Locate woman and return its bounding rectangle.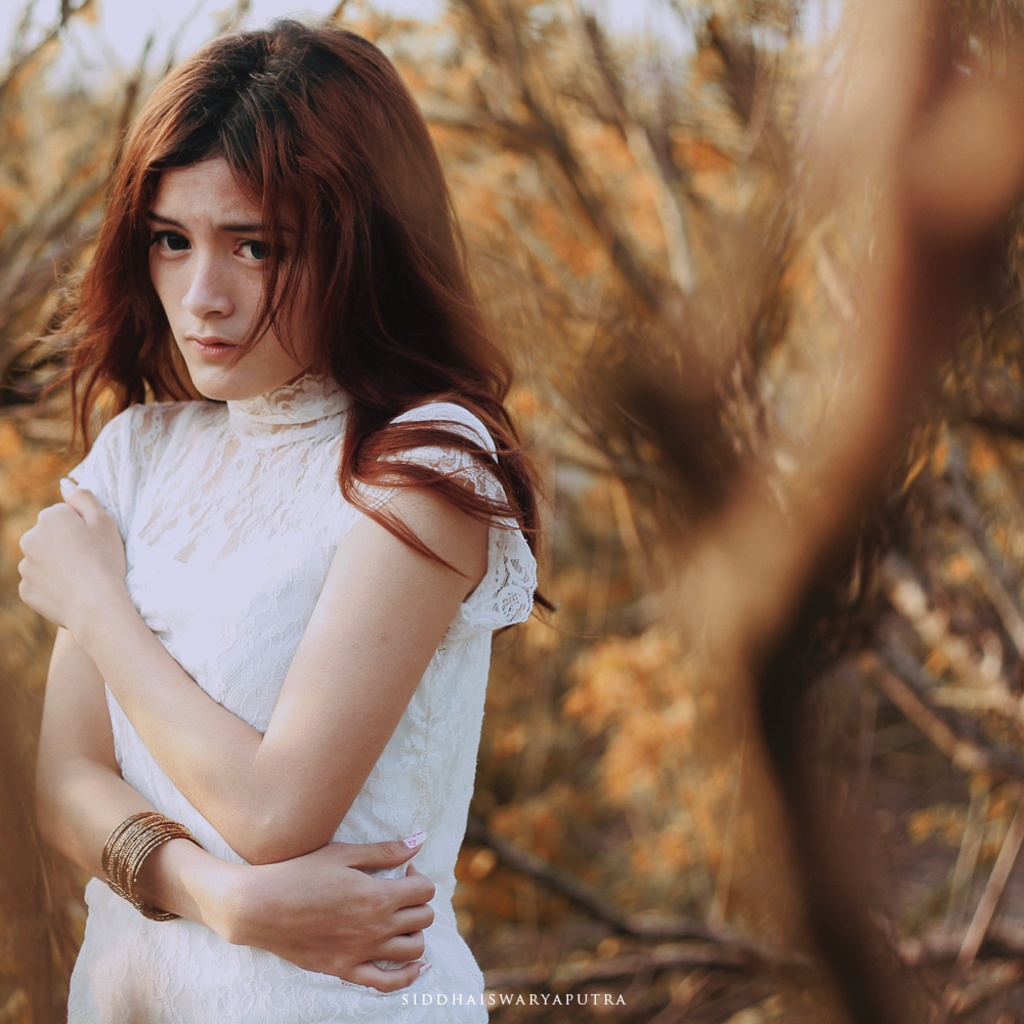
(x1=0, y1=7, x2=555, y2=1023).
